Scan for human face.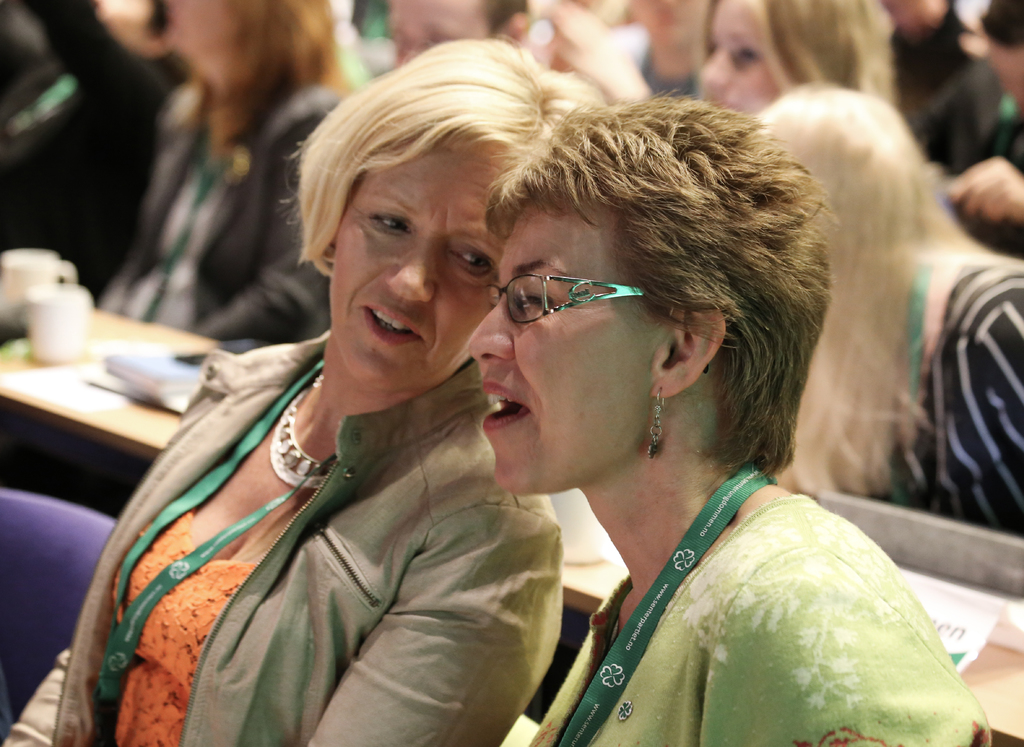
Scan result: bbox(699, 0, 786, 112).
